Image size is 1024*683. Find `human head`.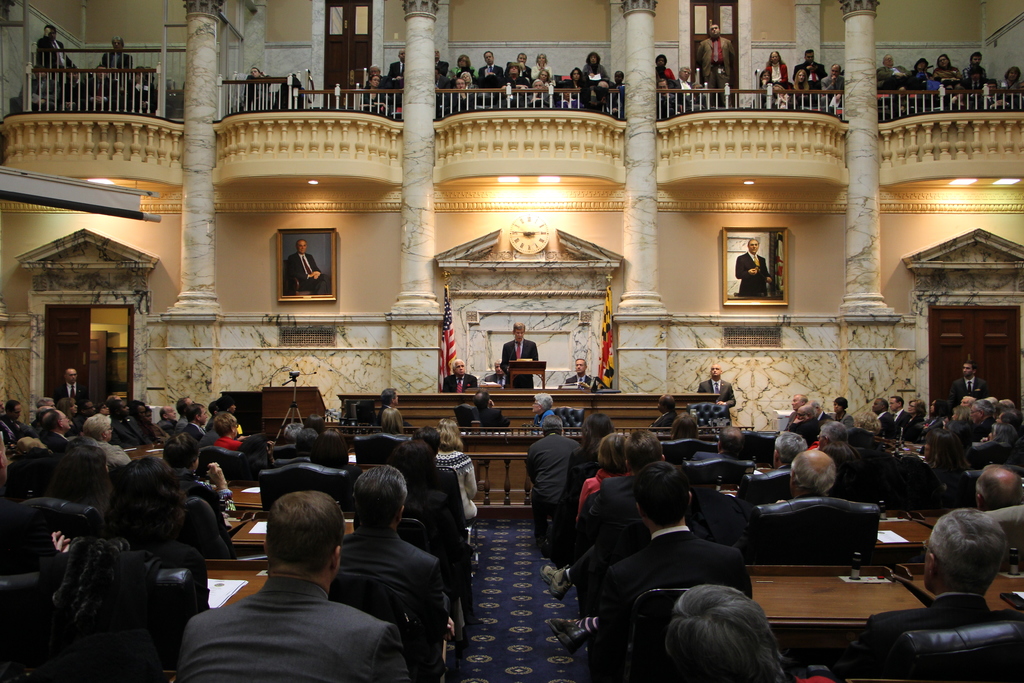
<box>537,52,547,63</box>.
